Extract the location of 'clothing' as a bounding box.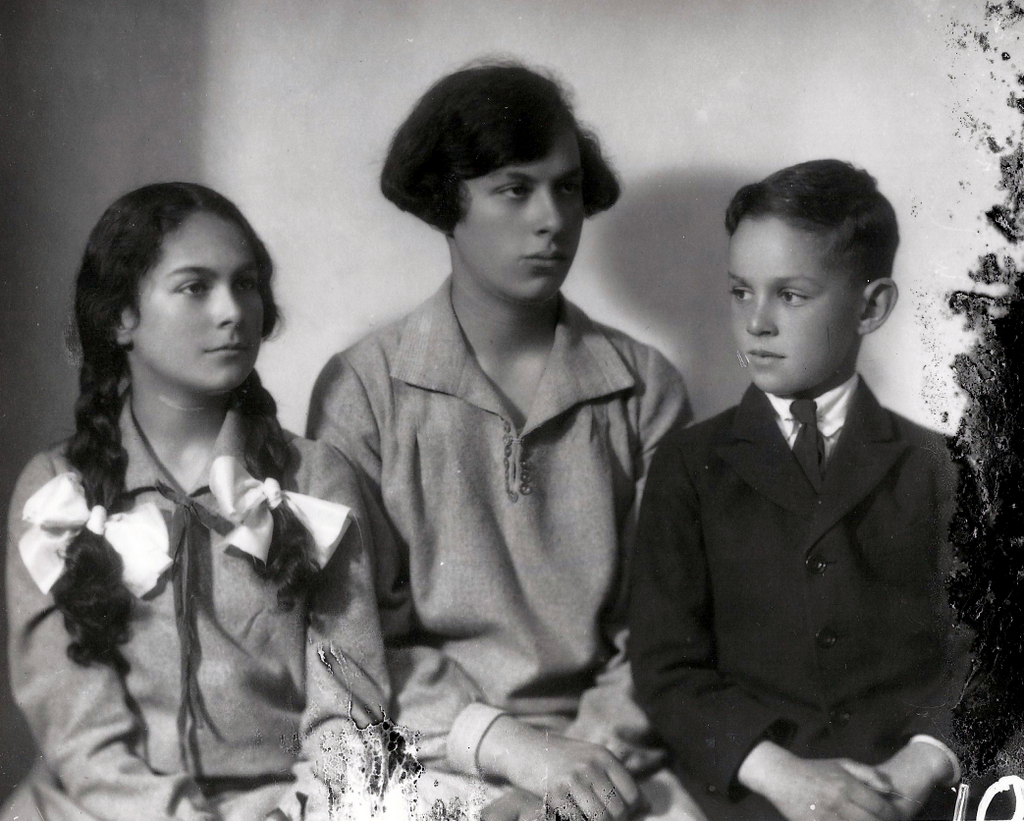
BBox(632, 378, 985, 814).
